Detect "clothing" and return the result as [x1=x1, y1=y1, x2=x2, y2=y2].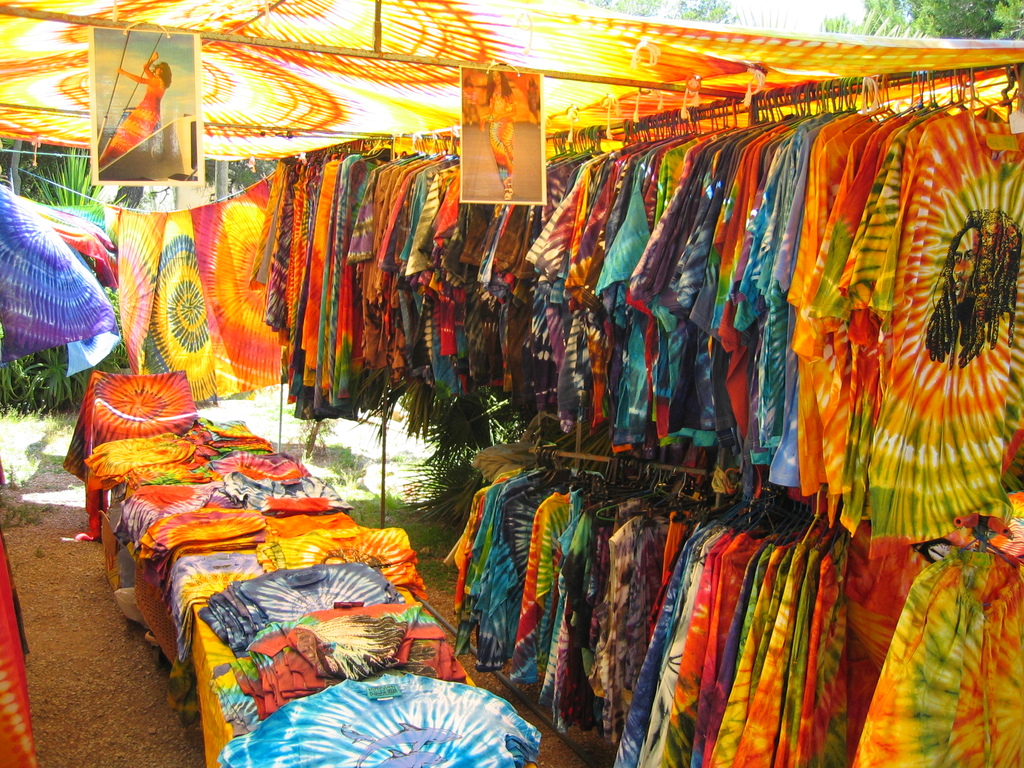
[x1=837, y1=117, x2=918, y2=528].
